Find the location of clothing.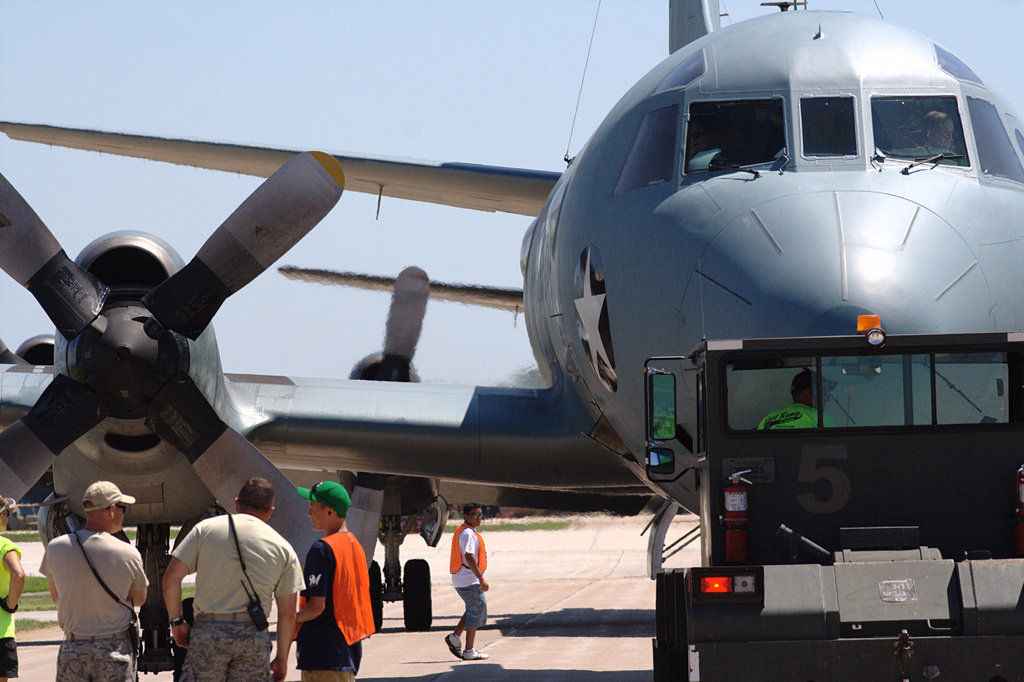
Location: (x1=165, y1=503, x2=304, y2=681).
